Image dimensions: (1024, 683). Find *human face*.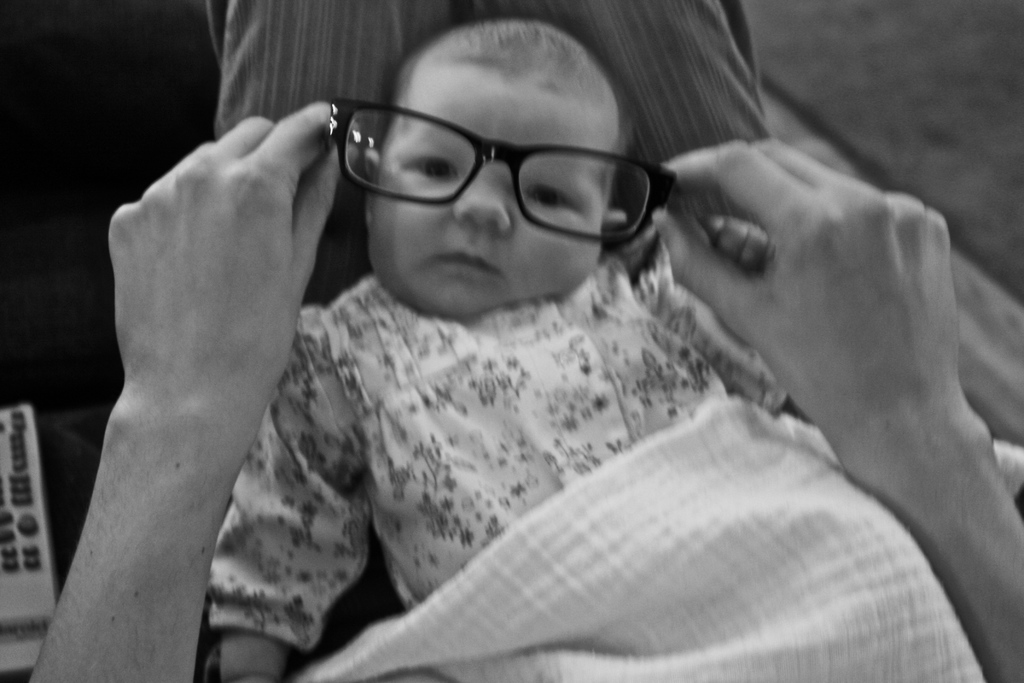
368, 66, 623, 314.
